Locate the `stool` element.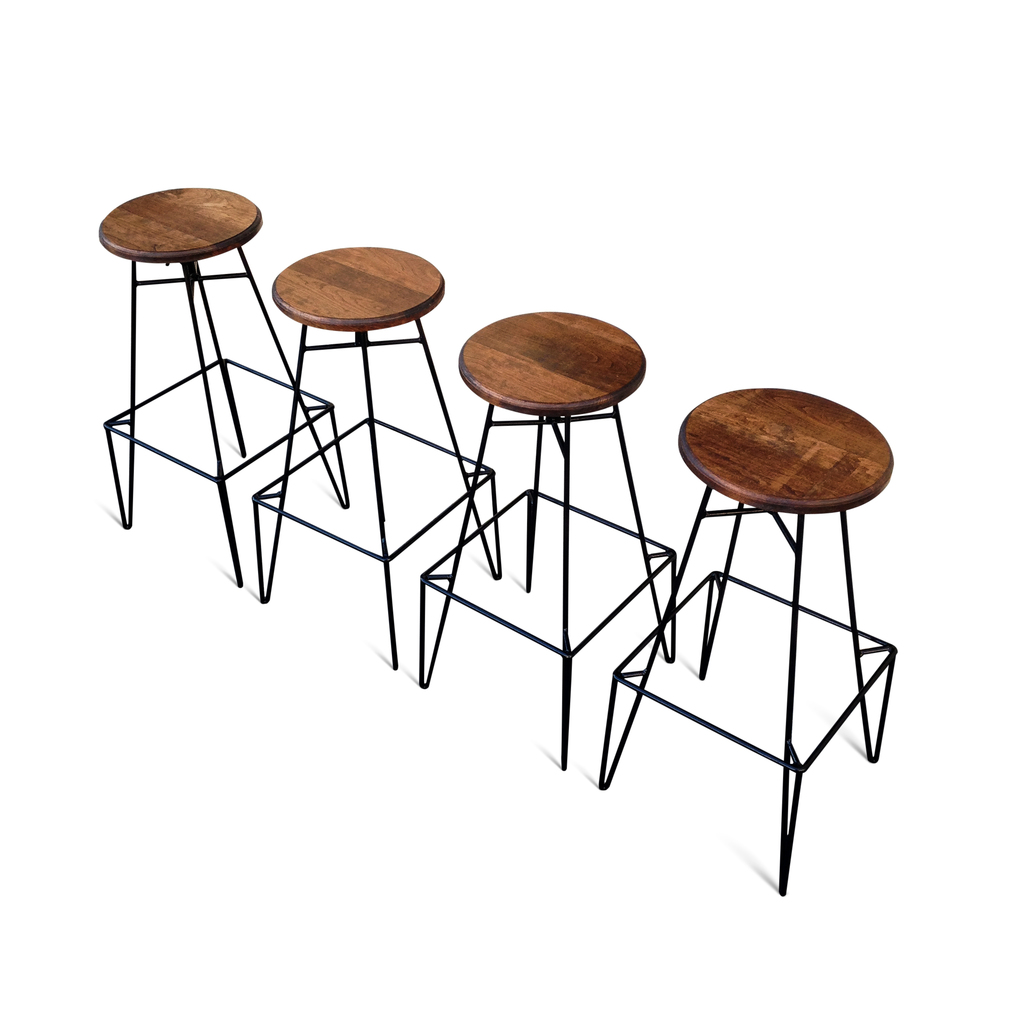
Element bbox: {"left": 251, "top": 239, "right": 502, "bottom": 672}.
